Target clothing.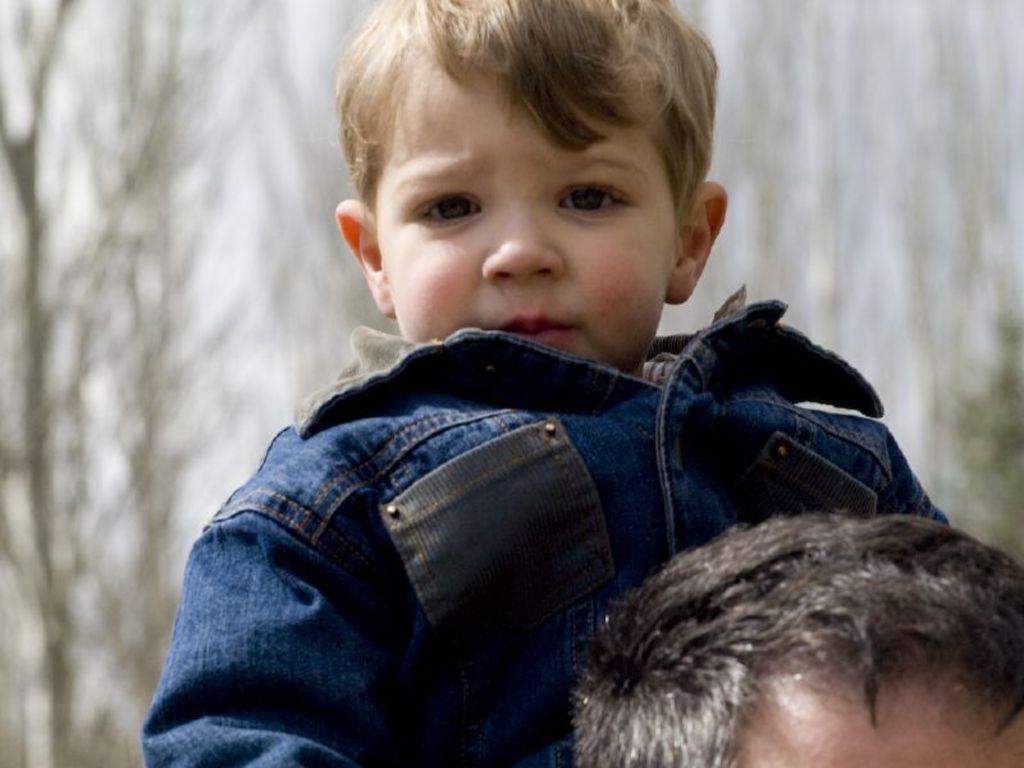
Target region: 138/288/951/767.
